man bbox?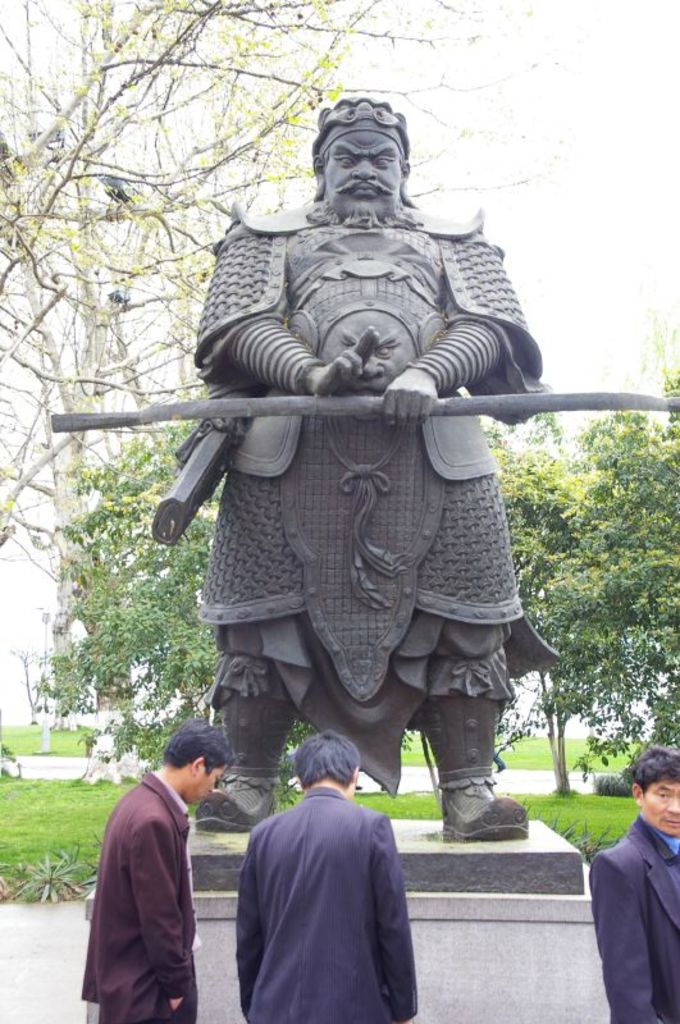
locate(192, 102, 544, 840)
